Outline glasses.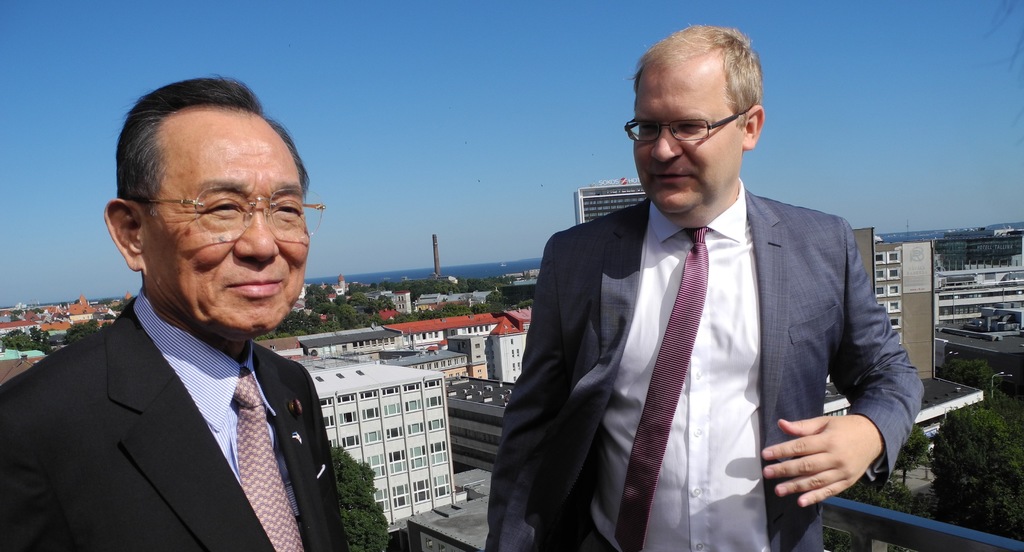
Outline: pyautogui.locateOnScreen(636, 106, 760, 144).
